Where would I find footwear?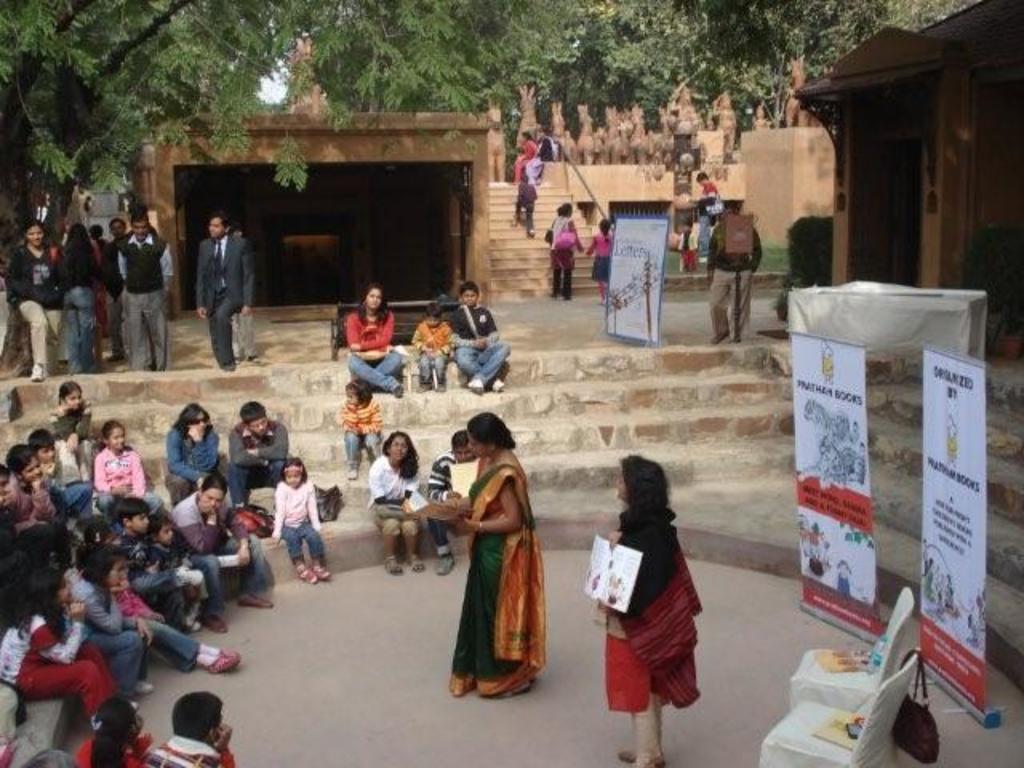
At bbox=(462, 370, 478, 387).
